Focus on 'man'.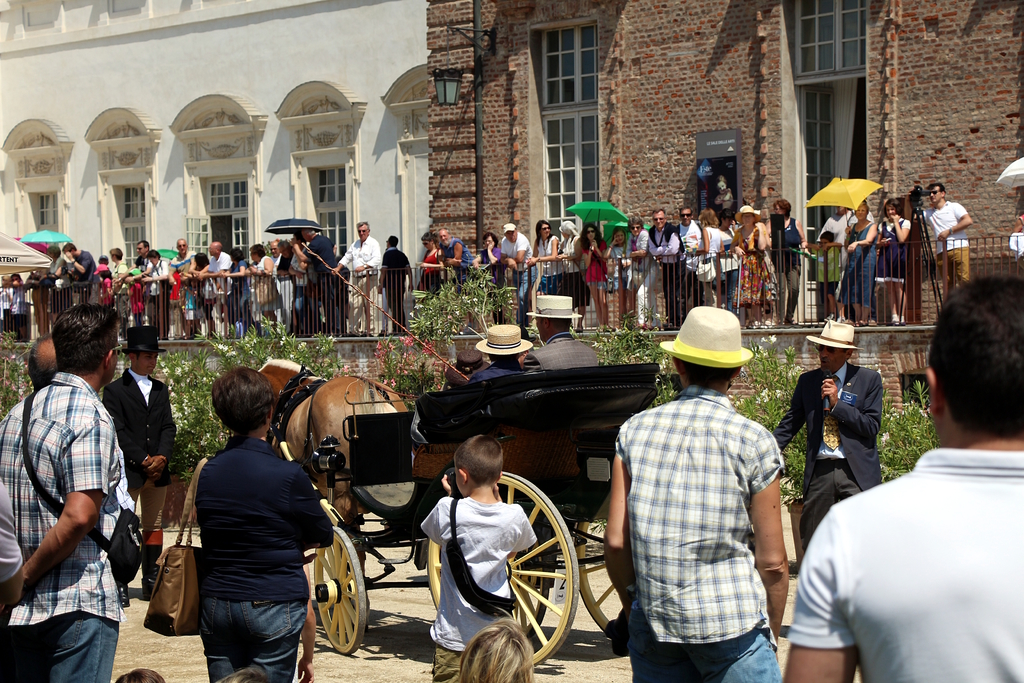
Focused at [501, 220, 538, 331].
